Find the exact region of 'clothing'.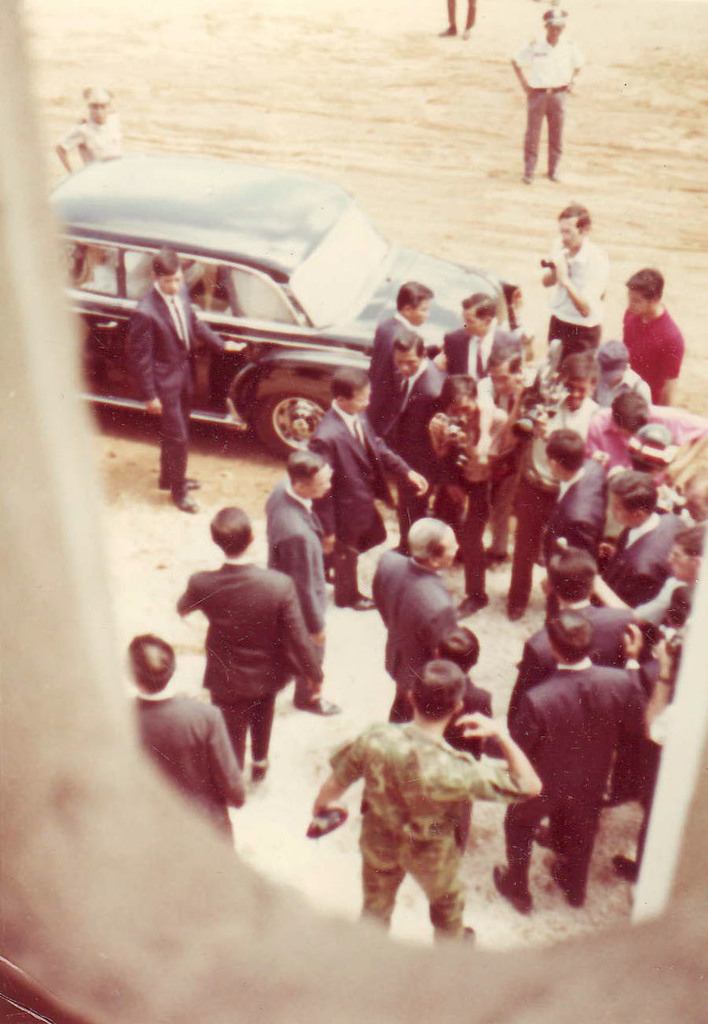
Exact region: BBox(135, 688, 262, 836).
